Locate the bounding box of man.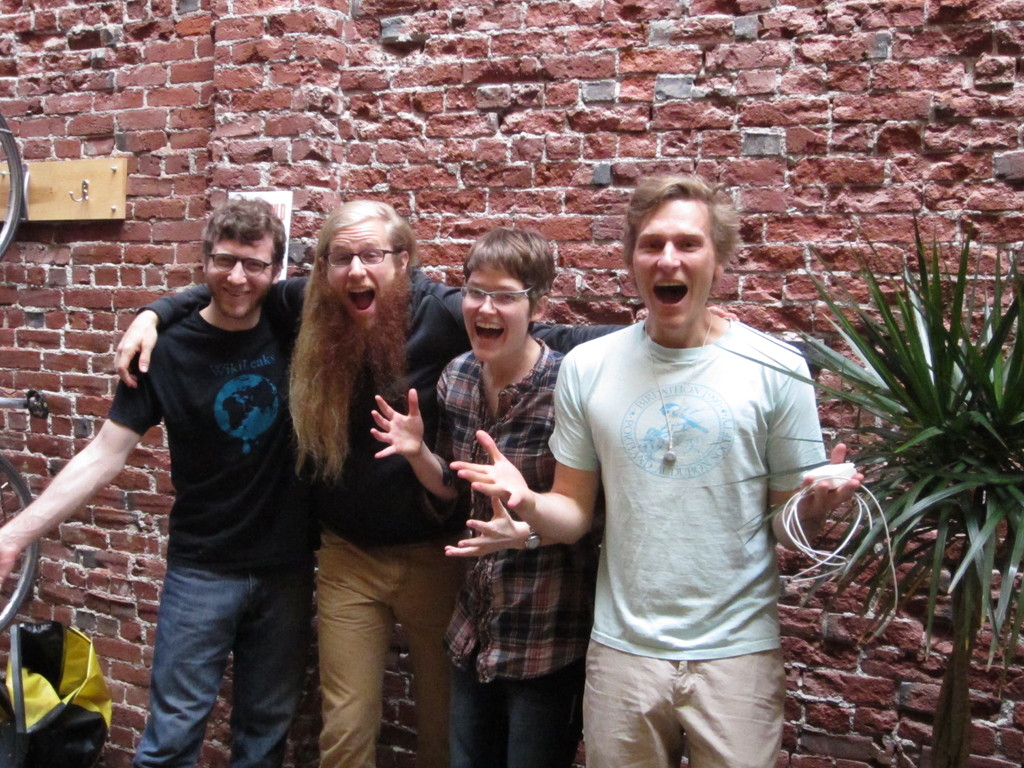
Bounding box: region(0, 193, 321, 767).
